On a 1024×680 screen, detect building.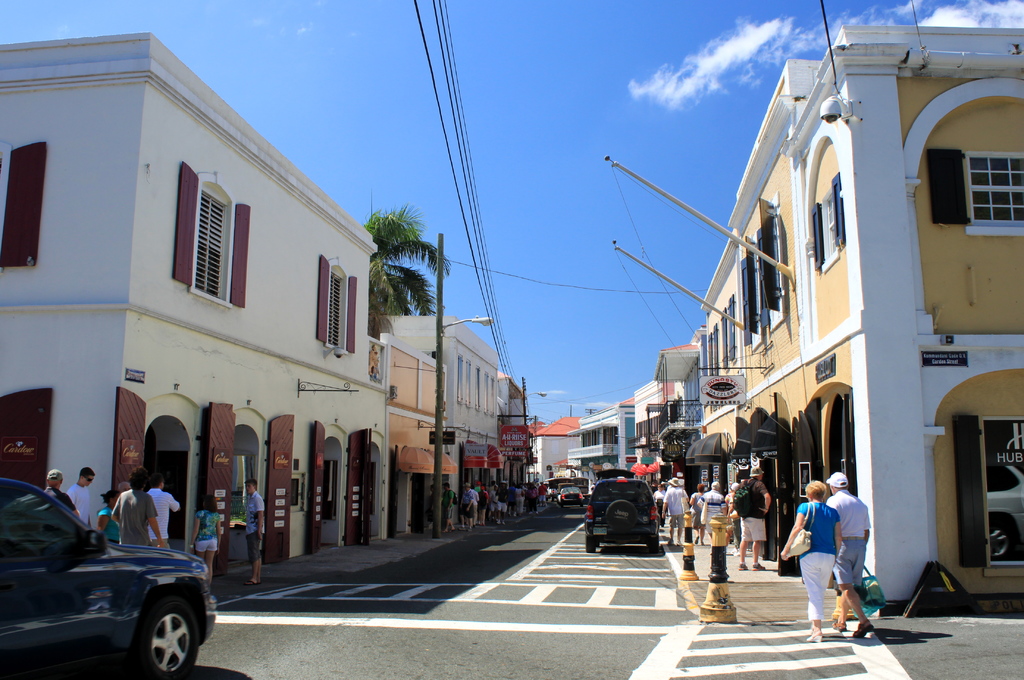
BBox(686, 24, 1023, 602).
